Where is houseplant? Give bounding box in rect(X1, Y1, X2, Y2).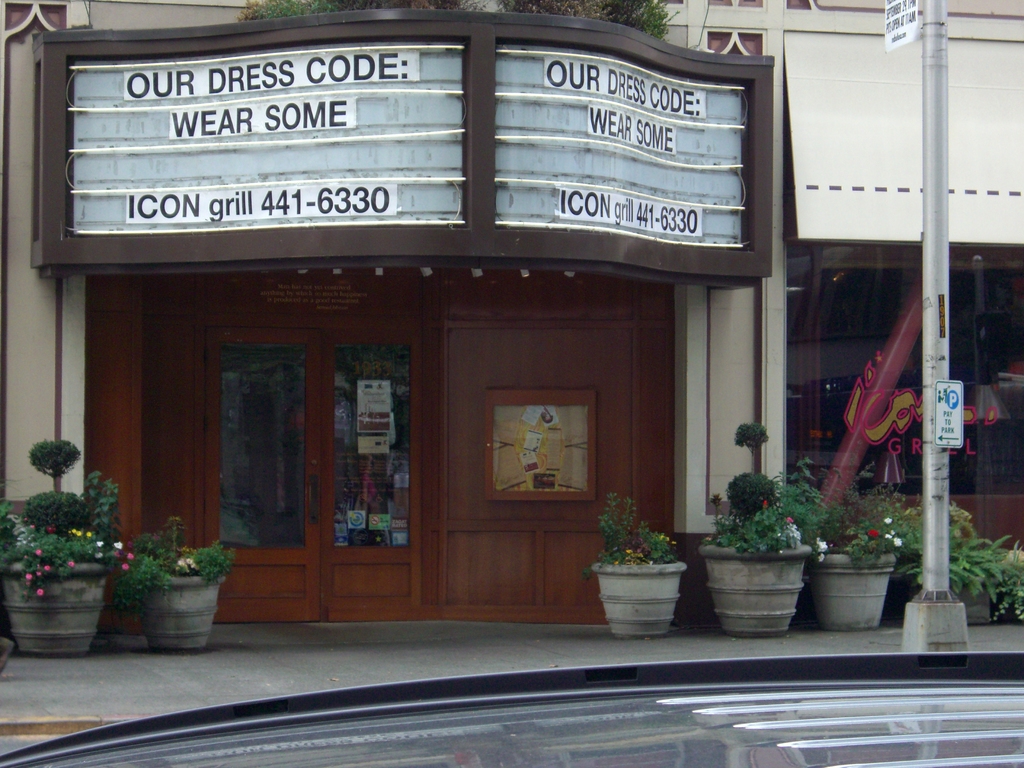
rect(691, 454, 822, 650).
